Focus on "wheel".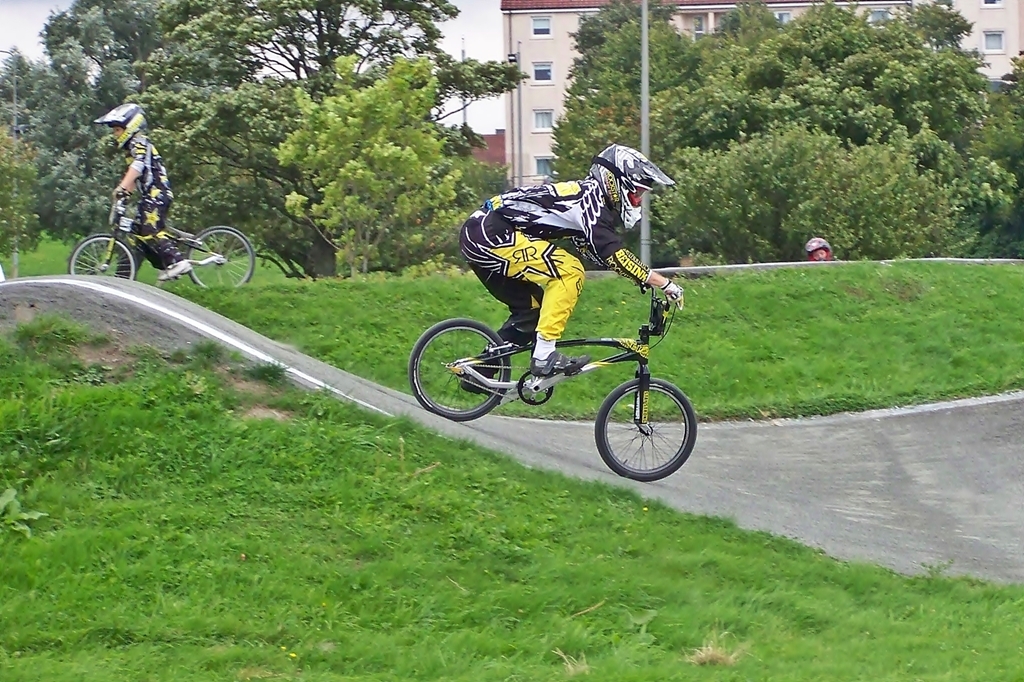
Focused at locate(186, 226, 256, 288).
